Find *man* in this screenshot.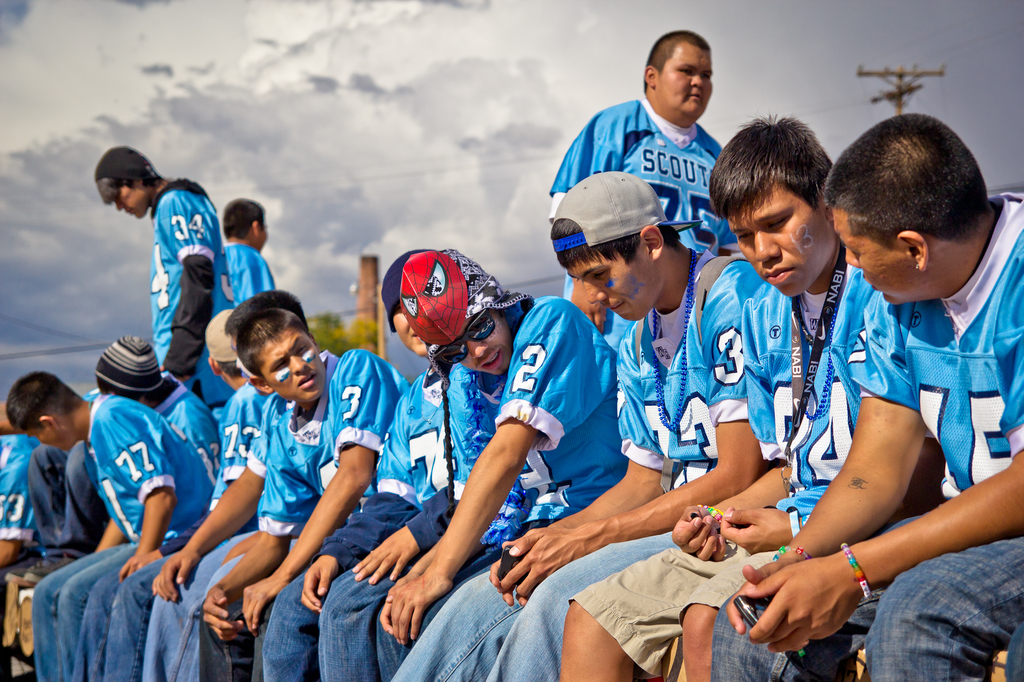
The bounding box for *man* is [x1=388, y1=169, x2=766, y2=681].
